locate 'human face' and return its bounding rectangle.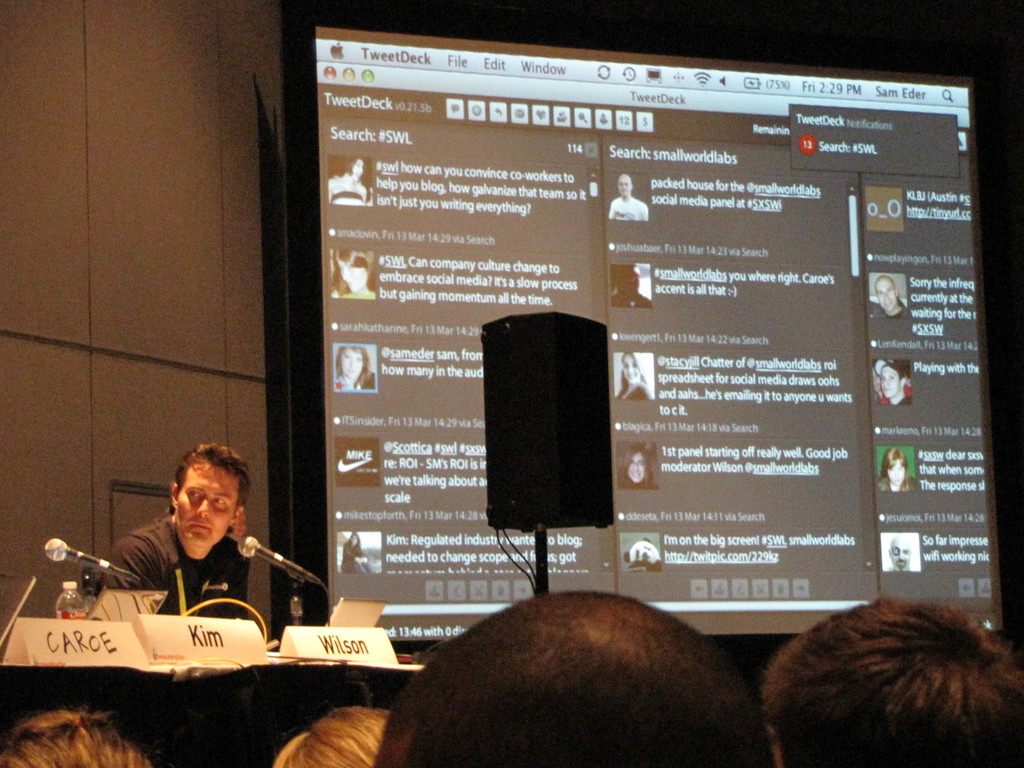
box(179, 460, 239, 545).
